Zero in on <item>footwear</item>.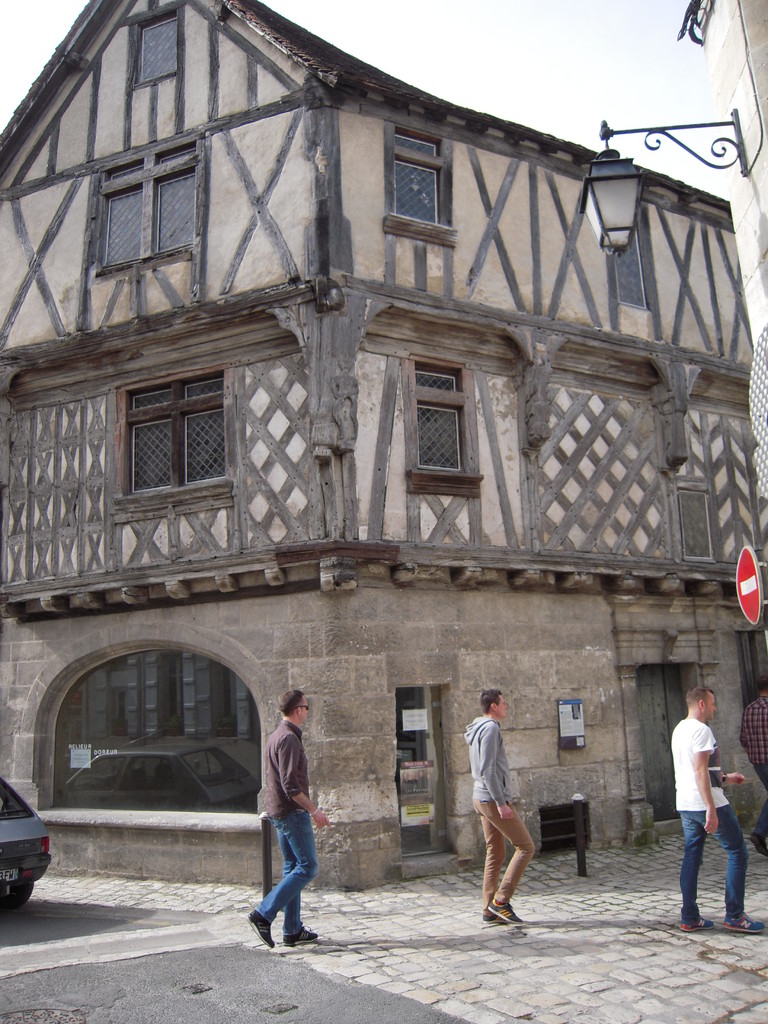
Zeroed in: 282, 931, 321, 940.
